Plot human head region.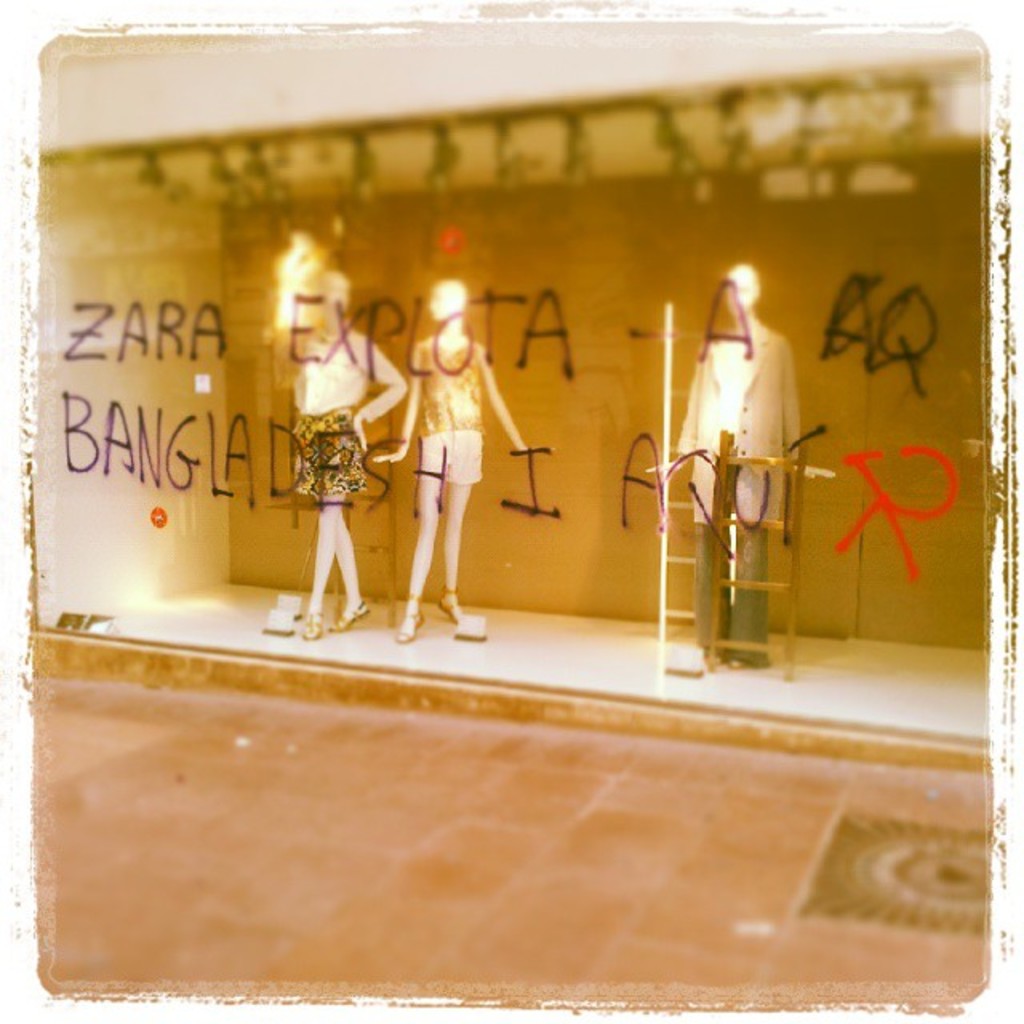
Plotted at (318,269,354,318).
